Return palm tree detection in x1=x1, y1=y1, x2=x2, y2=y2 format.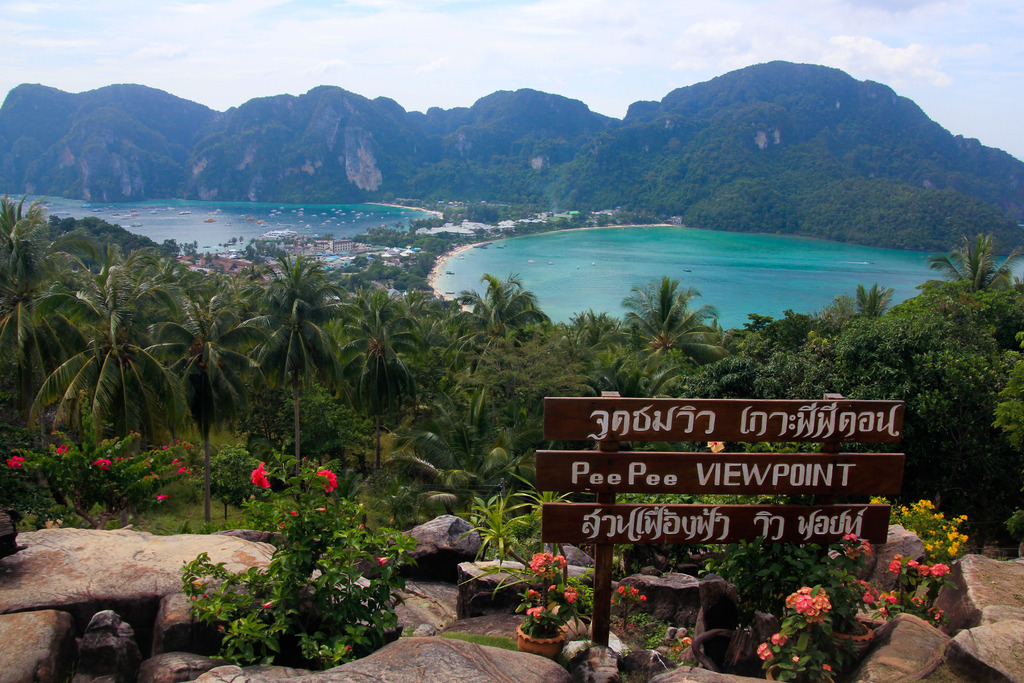
x1=603, y1=277, x2=693, y2=399.
